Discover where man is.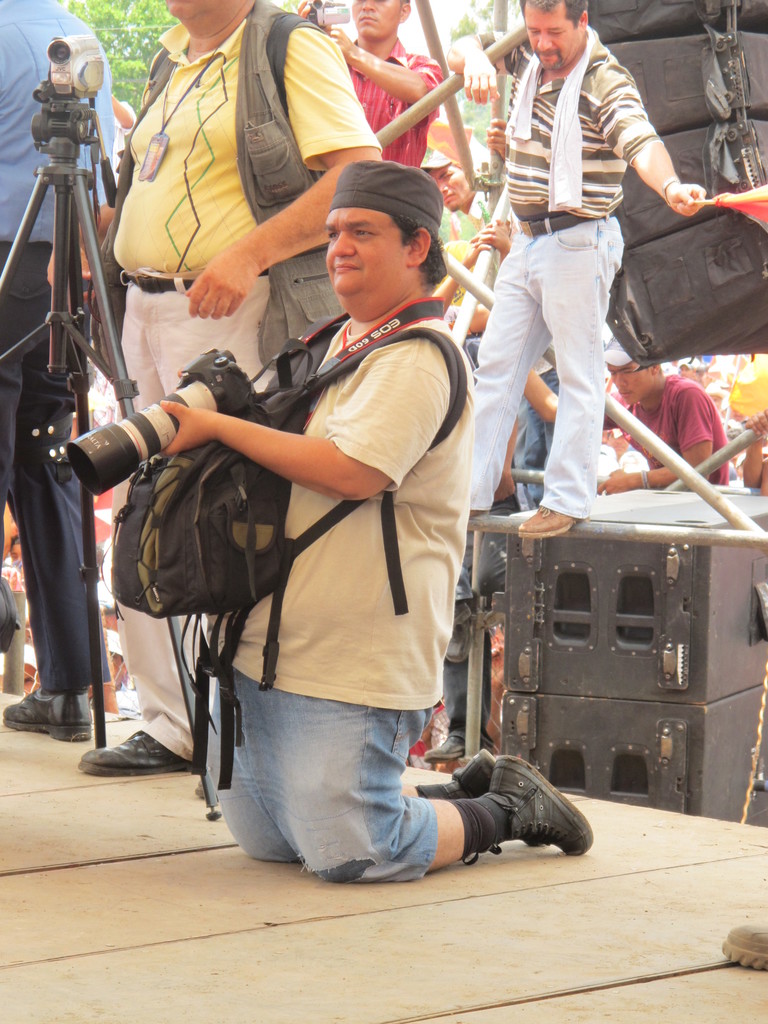
Discovered at l=0, t=0, r=121, b=745.
